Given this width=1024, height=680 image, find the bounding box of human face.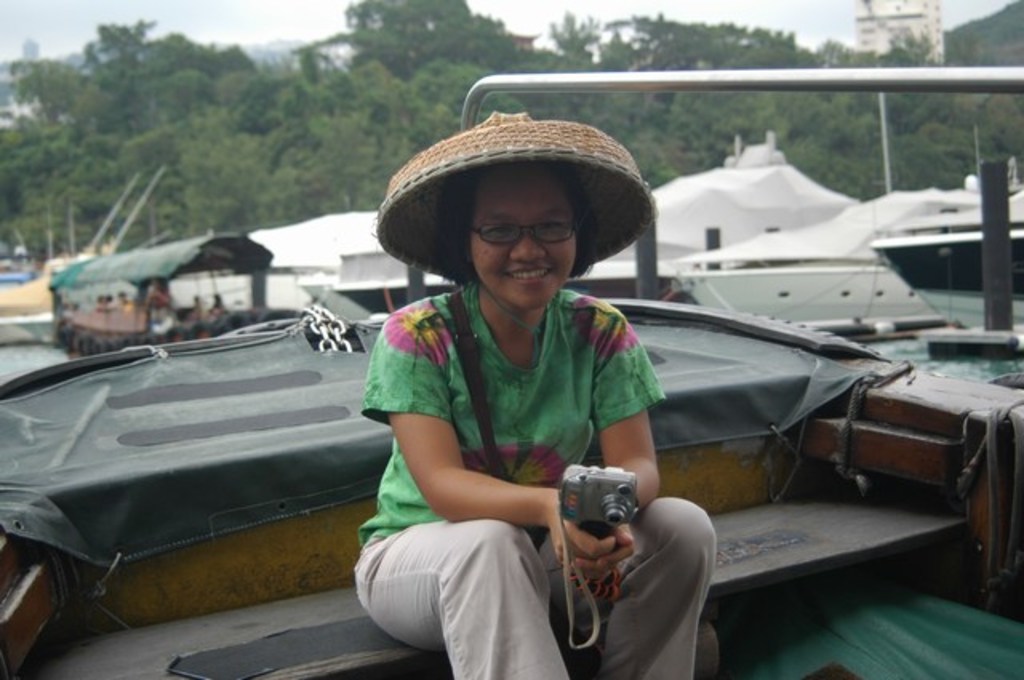
detection(470, 163, 576, 306).
